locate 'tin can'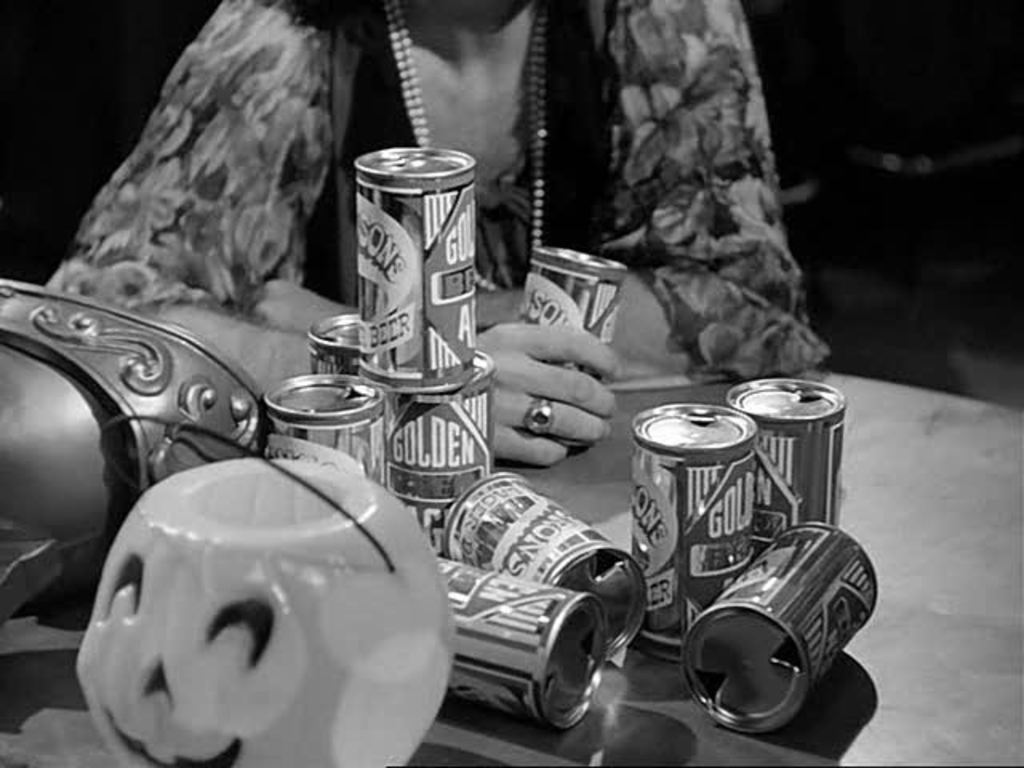
350:141:475:392
